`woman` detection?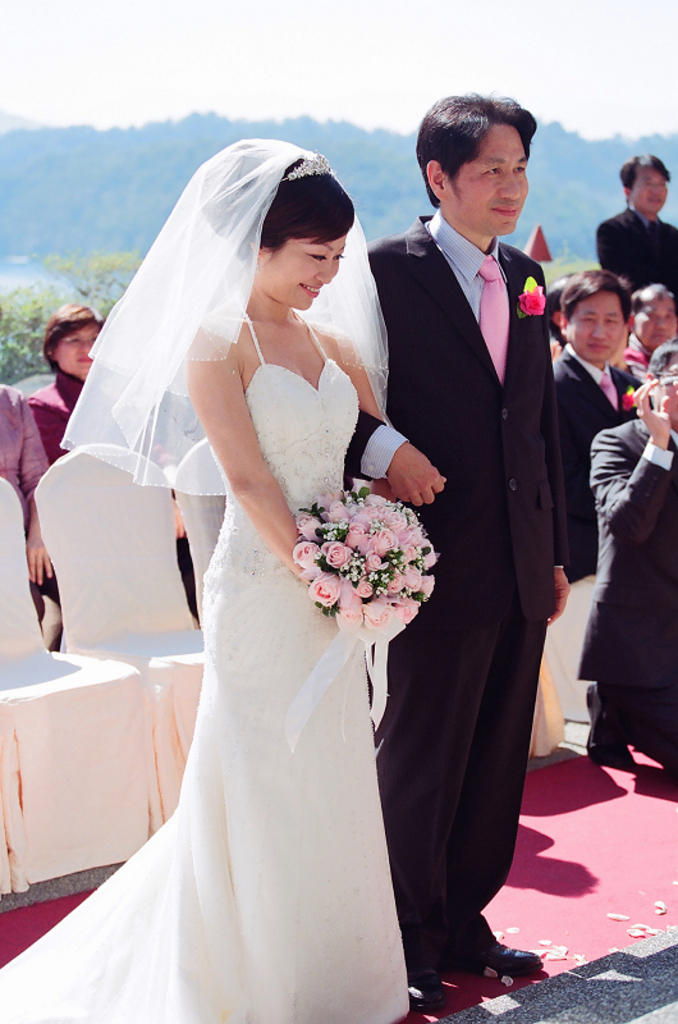
<region>26, 122, 468, 1023</region>
